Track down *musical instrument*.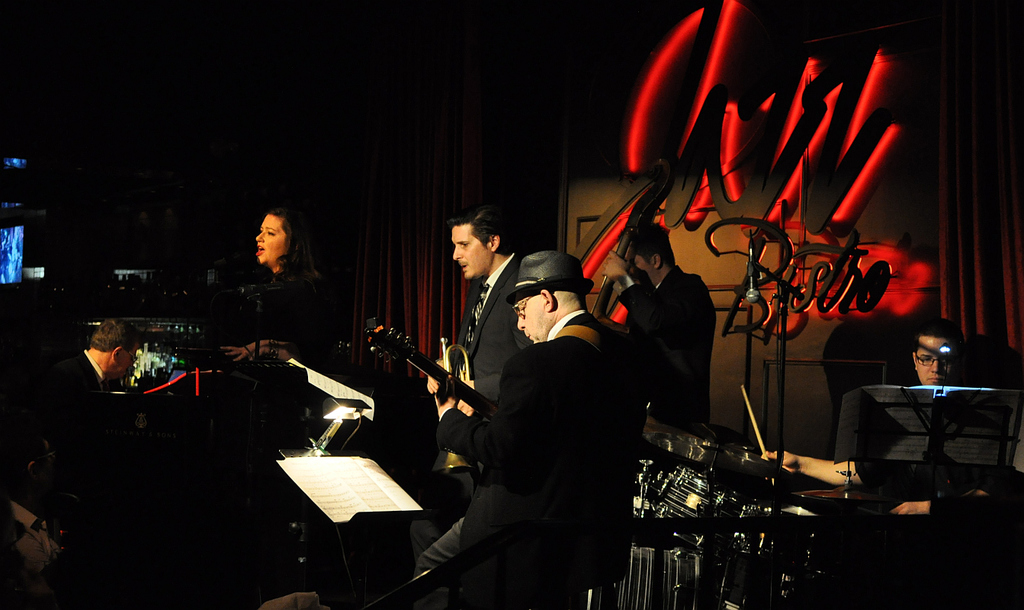
Tracked to detection(588, 140, 689, 341).
